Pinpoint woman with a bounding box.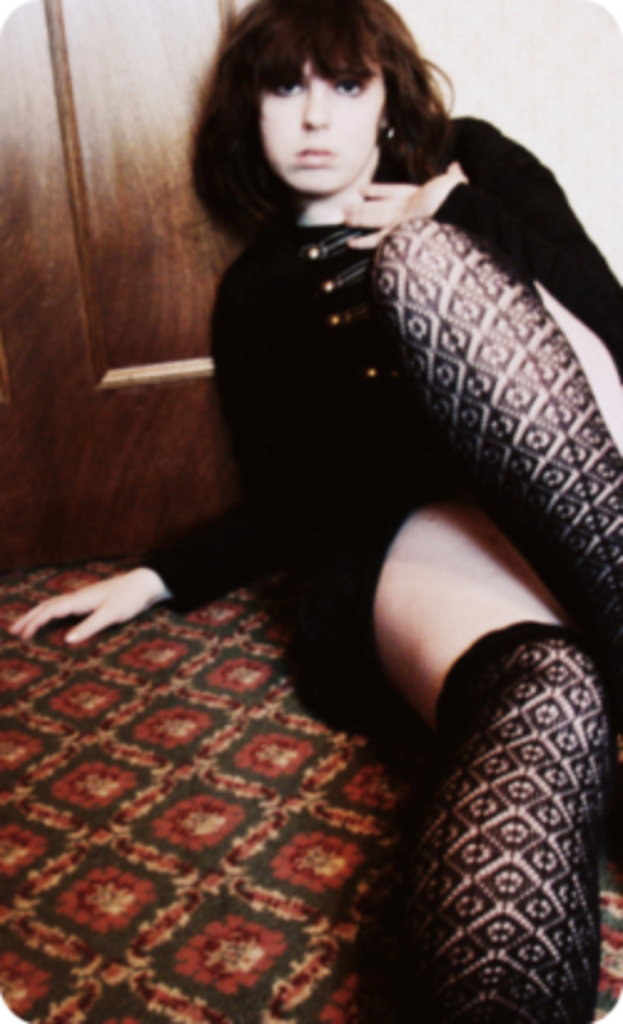
bbox(92, 0, 606, 939).
